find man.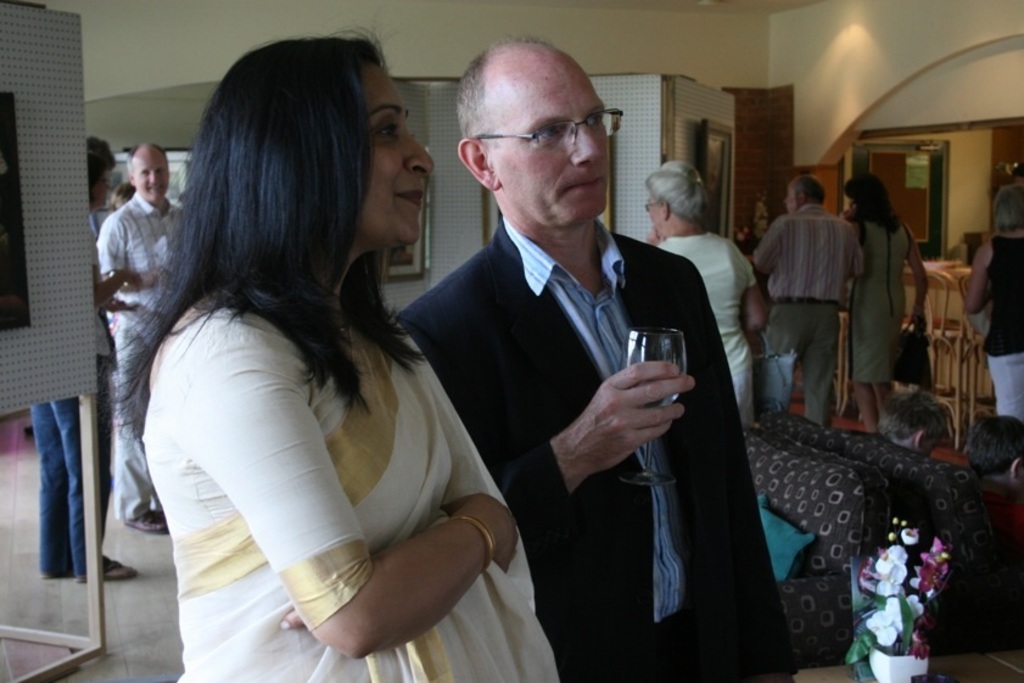
27 138 138 577.
